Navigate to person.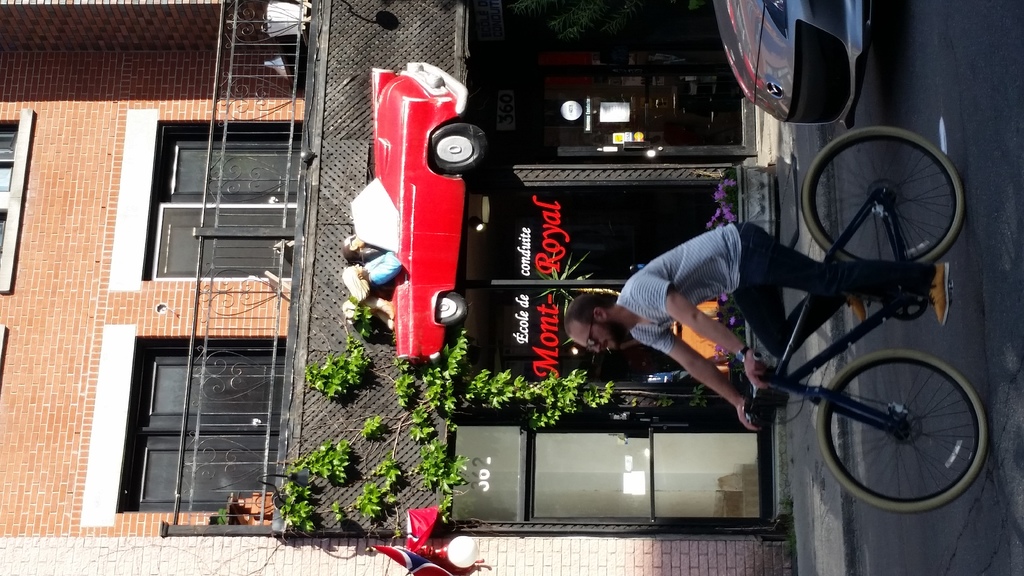
Navigation target: x1=568 y1=217 x2=952 y2=433.
